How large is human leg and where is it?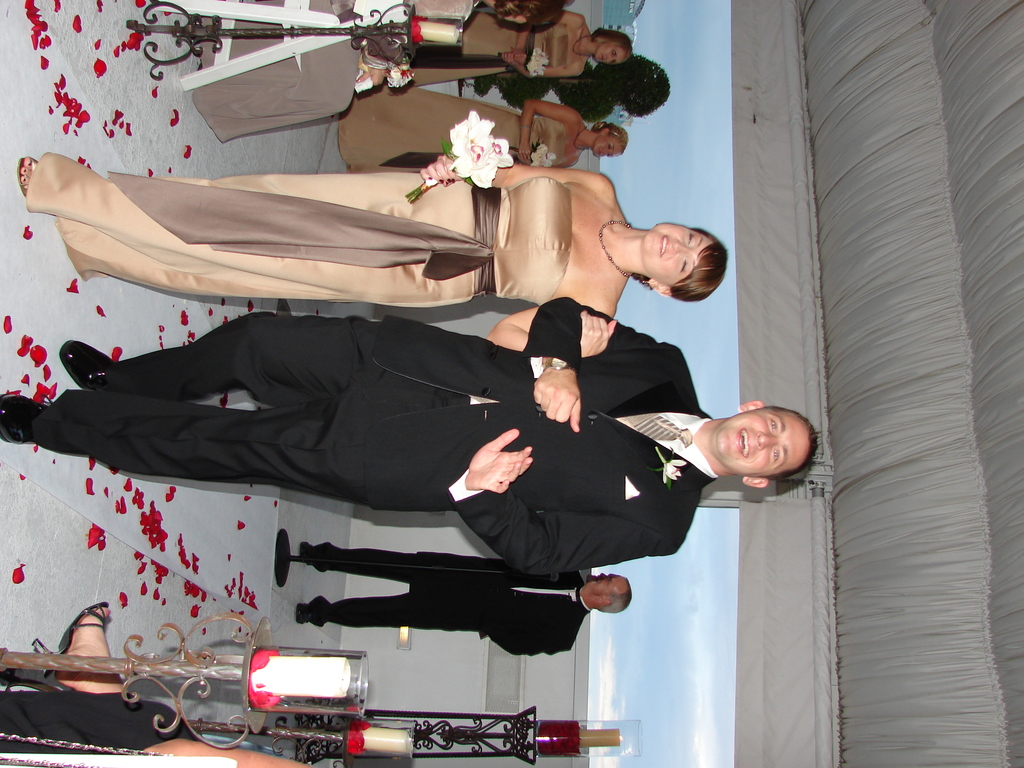
Bounding box: 296 596 419 626.
